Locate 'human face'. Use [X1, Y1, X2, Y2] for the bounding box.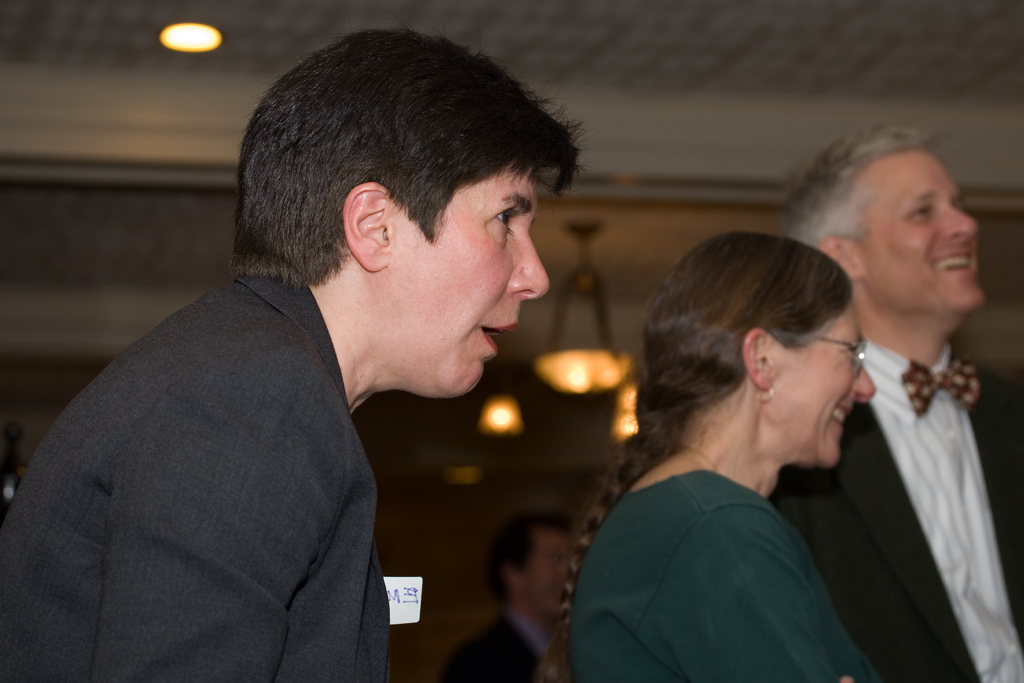
[767, 304, 879, 463].
